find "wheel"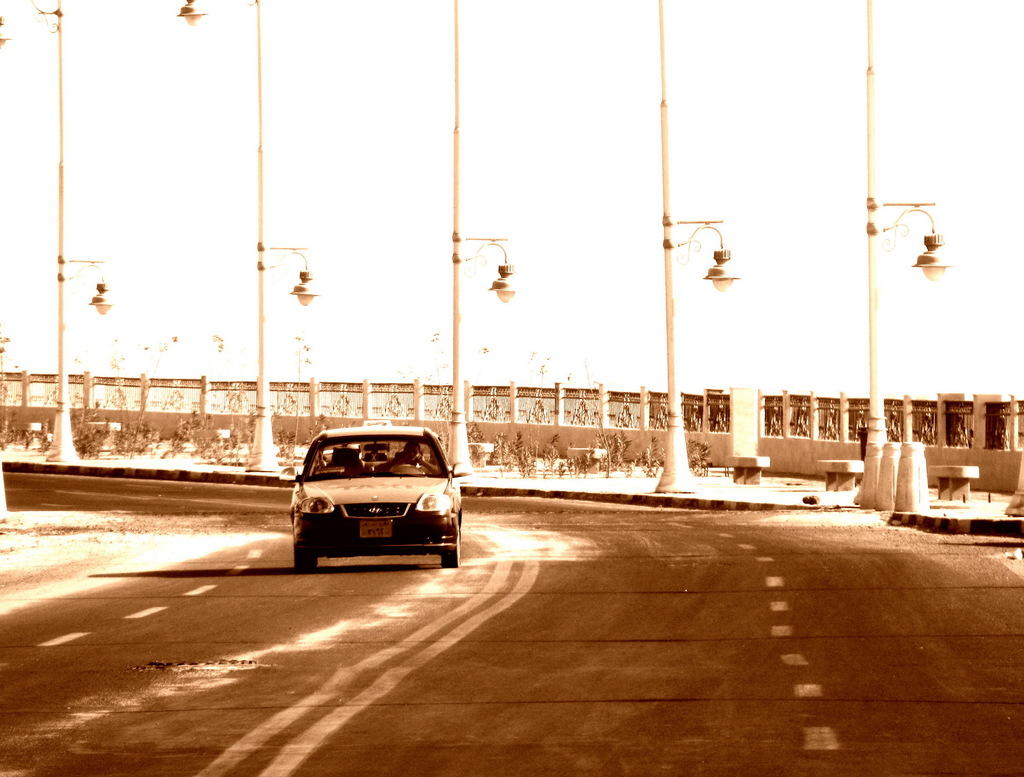
[x1=440, y1=526, x2=460, y2=566]
